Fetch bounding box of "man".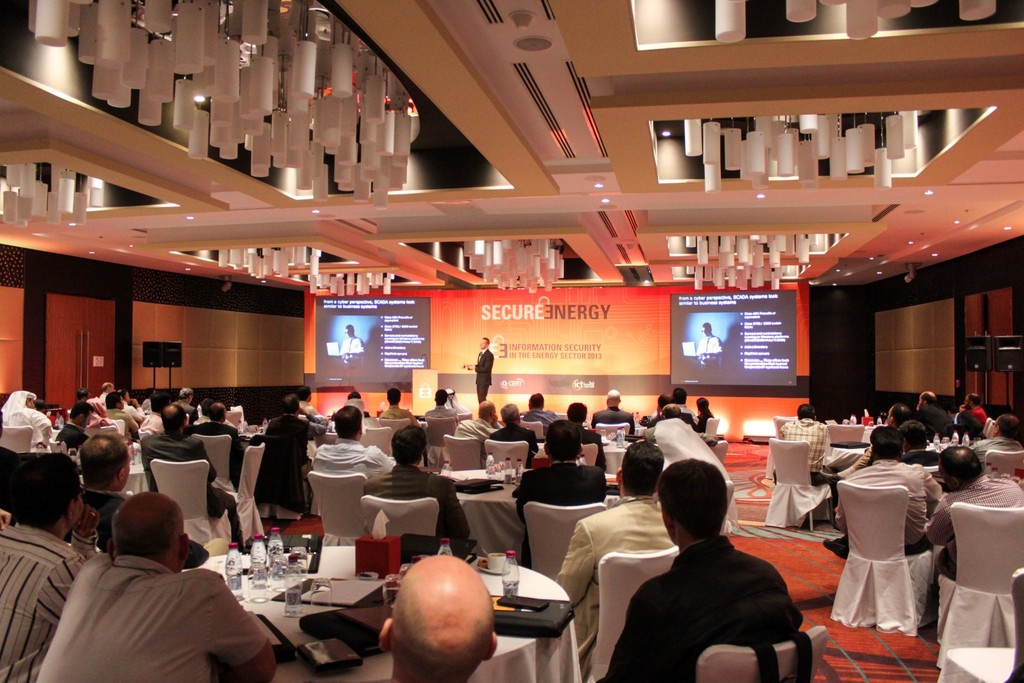
Bbox: box(552, 437, 675, 605).
